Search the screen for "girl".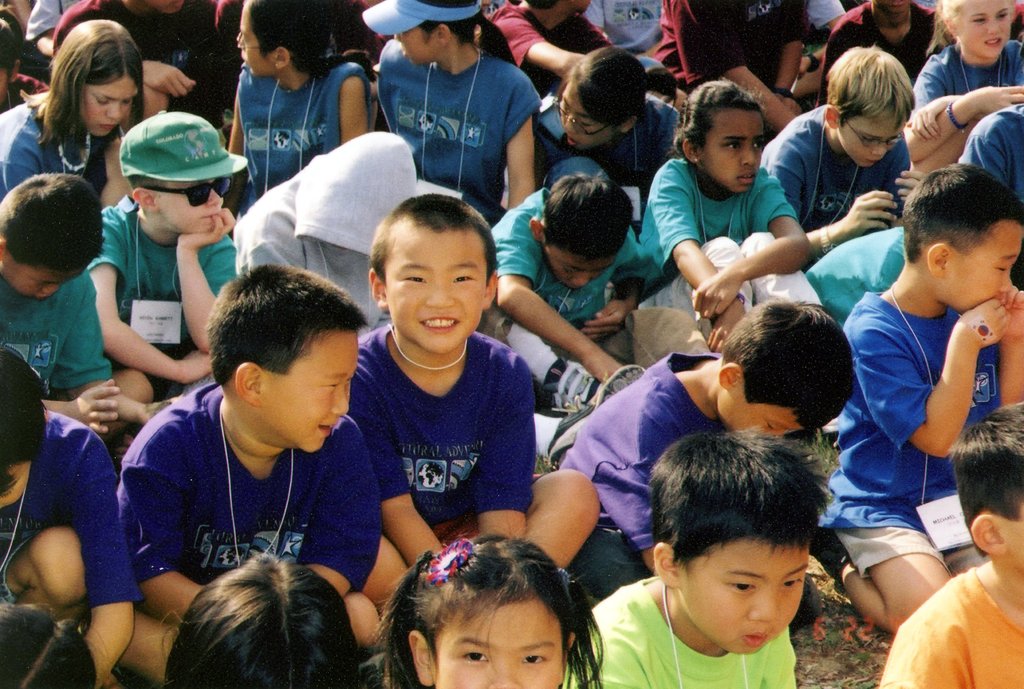
Found at detection(351, 0, 545, 235).
